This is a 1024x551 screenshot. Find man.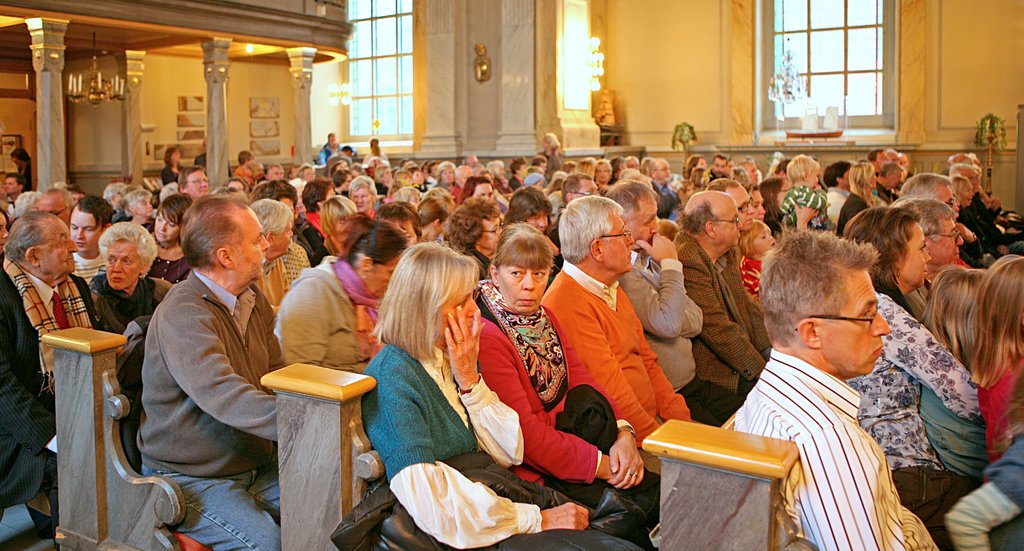
Bounding box: {"x1": 691, "y1": 181, "x2": 804, "y2": 374}.
